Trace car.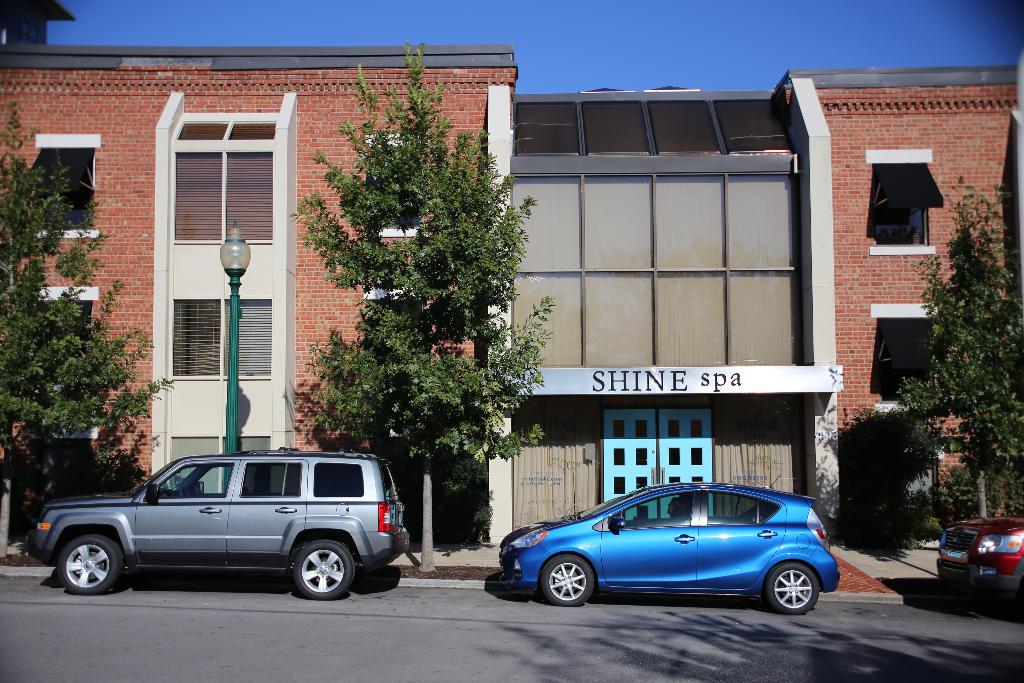
Traced to (x1=497, y1=475, x2=839, y2=616).
